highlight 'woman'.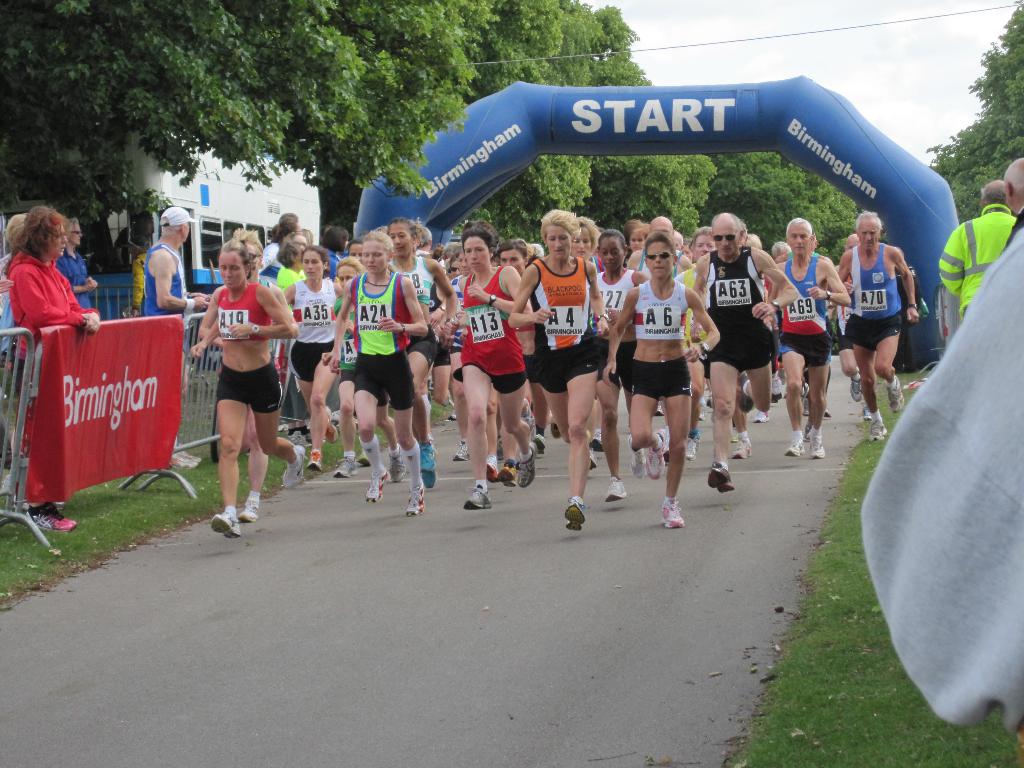
Highlighted region: x1=448 y1=246 x2=467 y2=462.
